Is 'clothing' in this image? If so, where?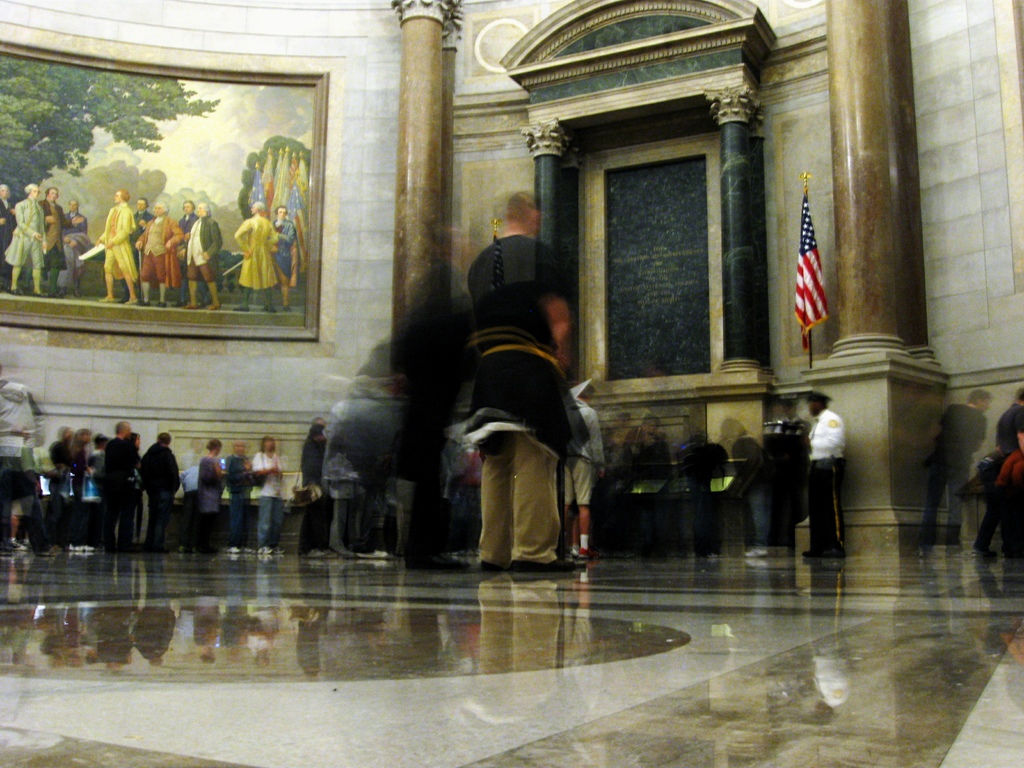
Yes, at box=[189, 451, 223, 553].
